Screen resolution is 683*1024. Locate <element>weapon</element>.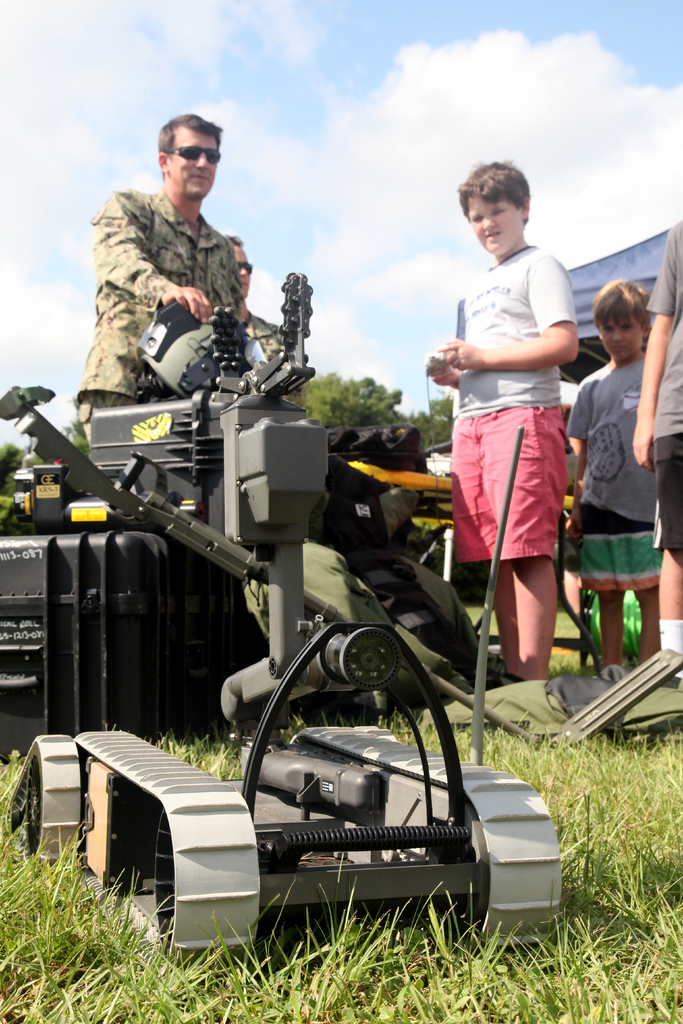
(204,278,337,405).
